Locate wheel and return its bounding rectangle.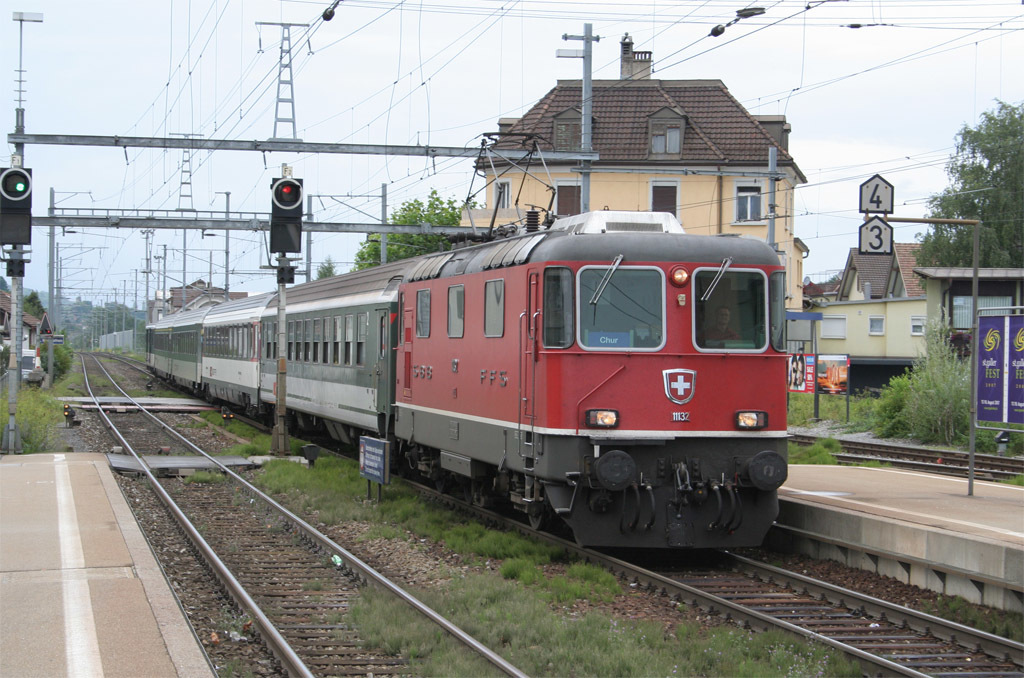
x1=467, y1=469, x2=496, y2=506.
